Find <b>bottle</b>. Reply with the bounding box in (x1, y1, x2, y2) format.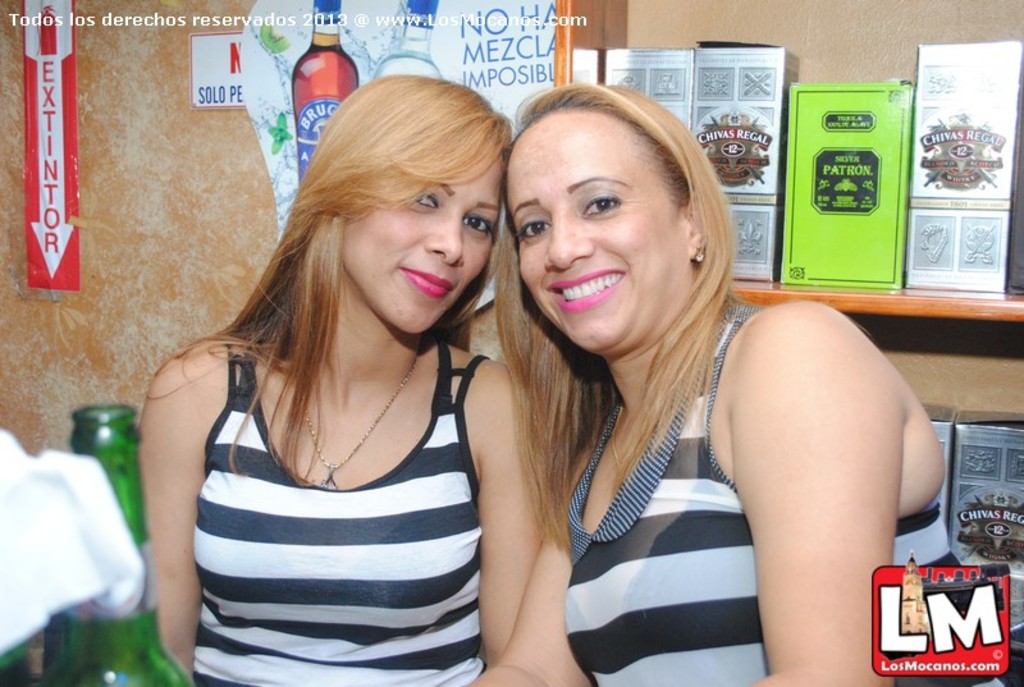
(367, 0, 438, 87).
